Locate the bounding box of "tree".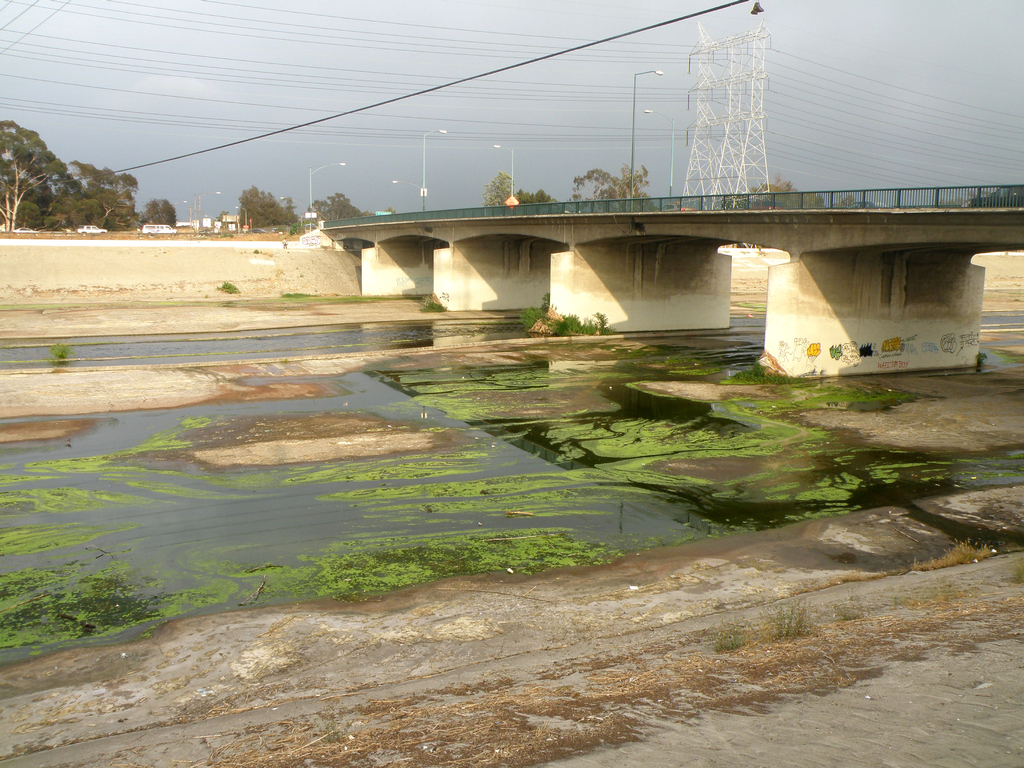
Bounding box: (x1=575, y1=167, x2=667, y2=208).
